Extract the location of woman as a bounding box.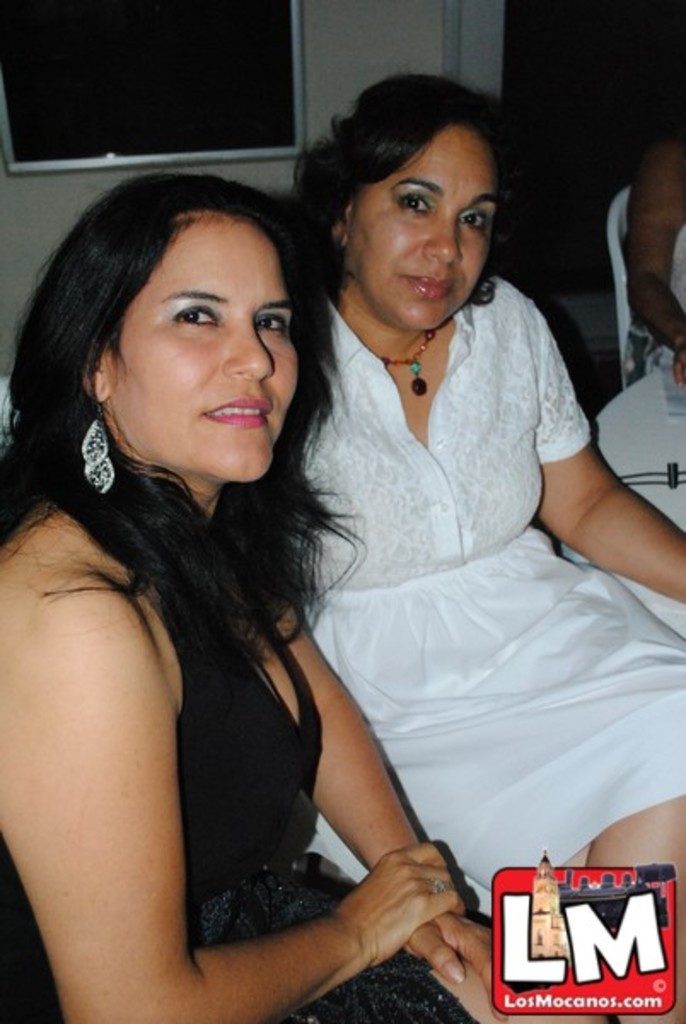
bbox=[0, 181, 608, 1022].
